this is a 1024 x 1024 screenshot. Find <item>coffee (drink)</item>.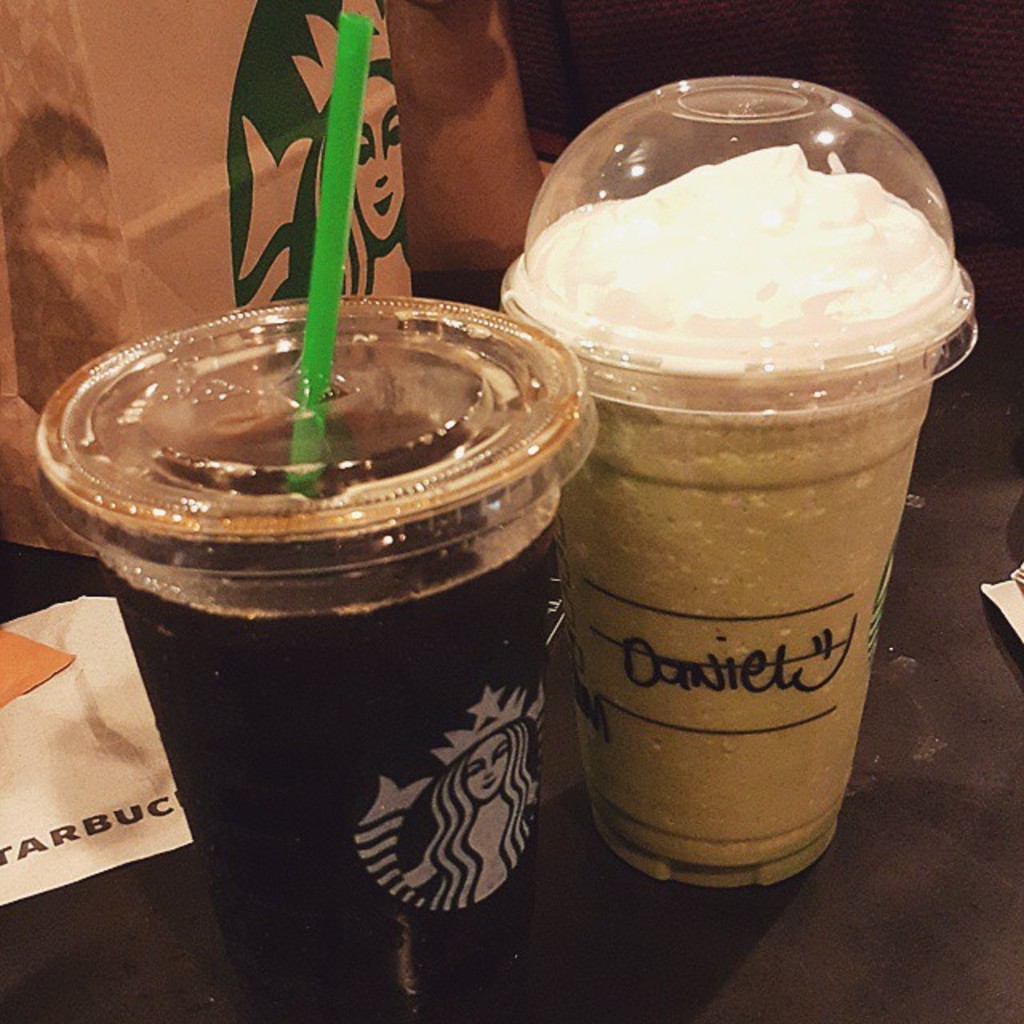
Bounding box: bbox(101, 406, 558, 1022).
